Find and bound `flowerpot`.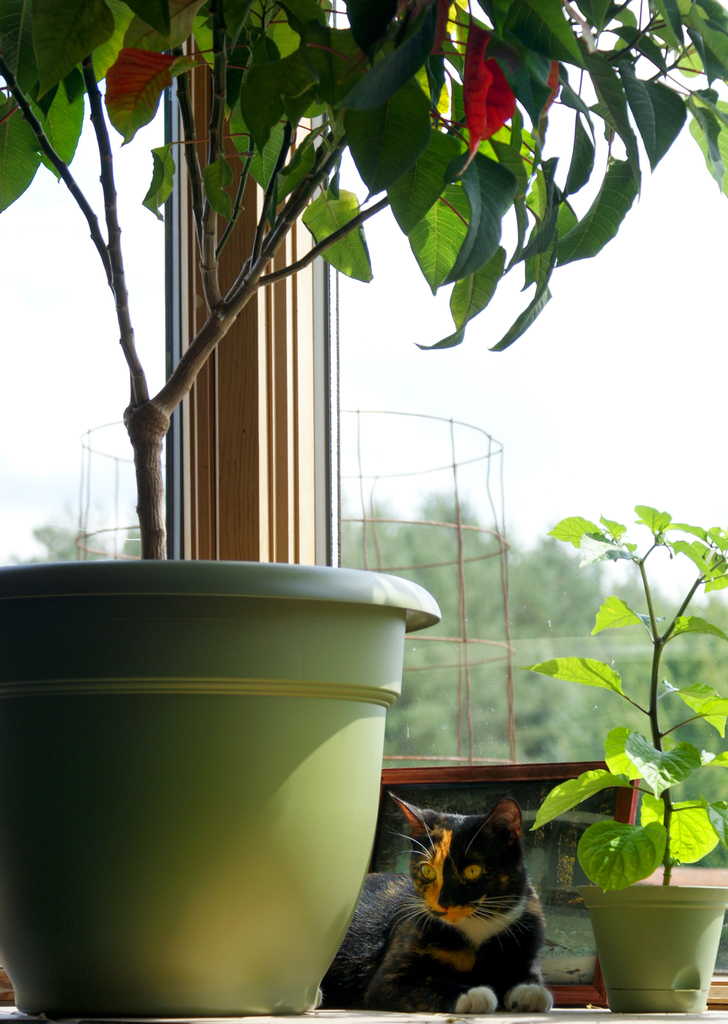
Bound: detection(579, 881, 727, 1006).
